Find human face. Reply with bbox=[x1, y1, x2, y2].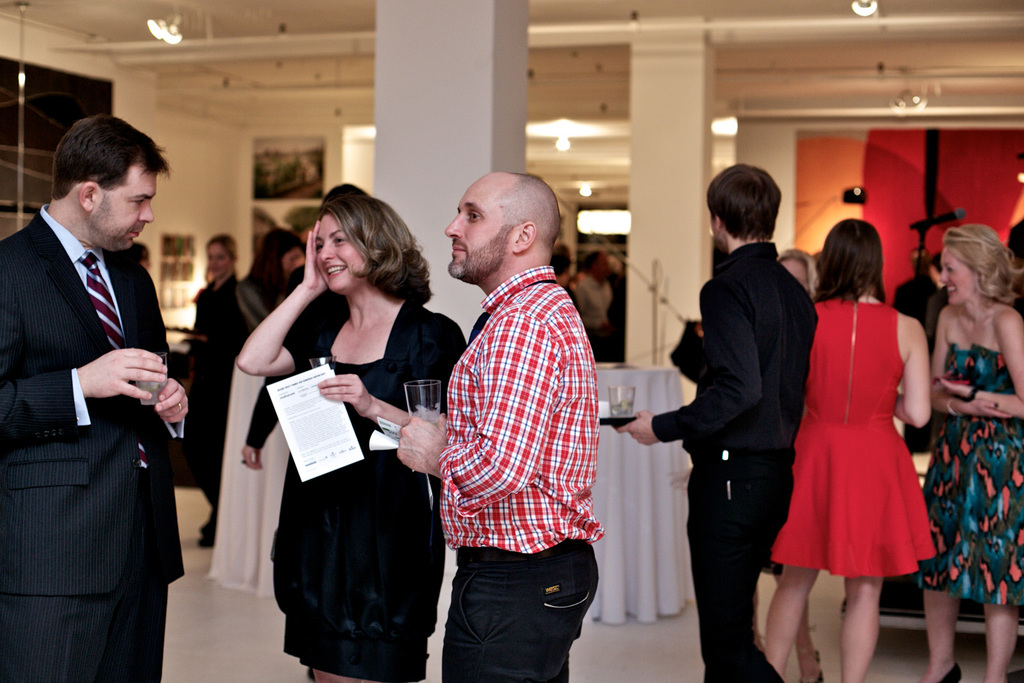
bbox=[315, 214, 364, 296].
